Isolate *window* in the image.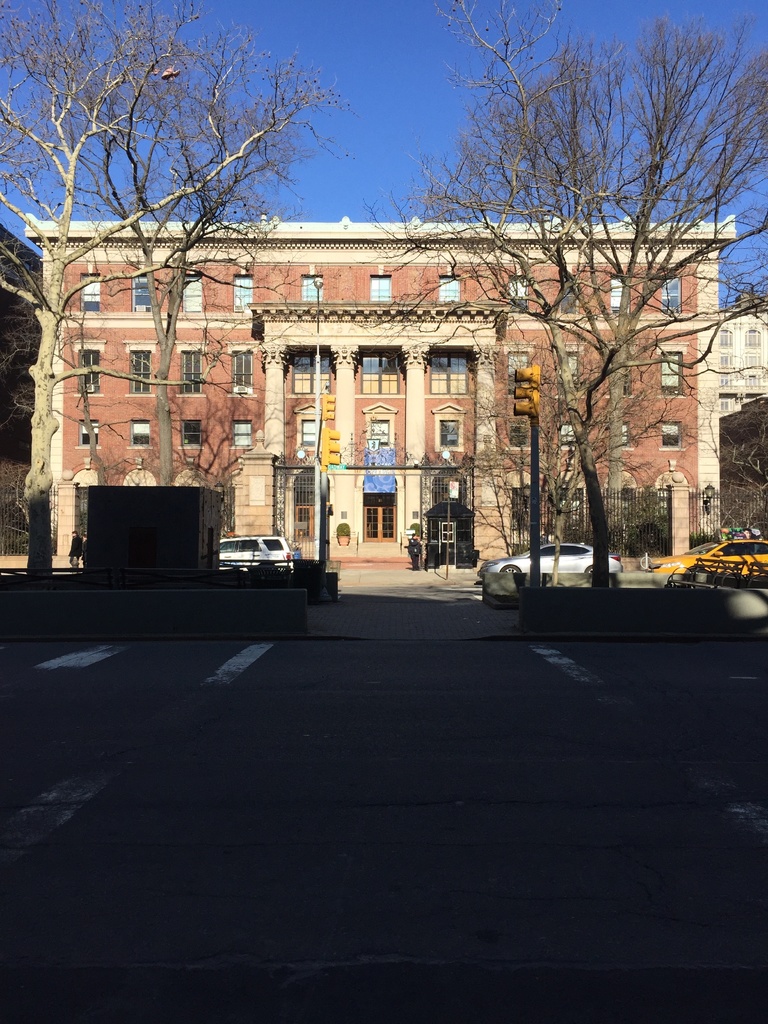
Isolated region: detection(129, 347, 150, 392).
